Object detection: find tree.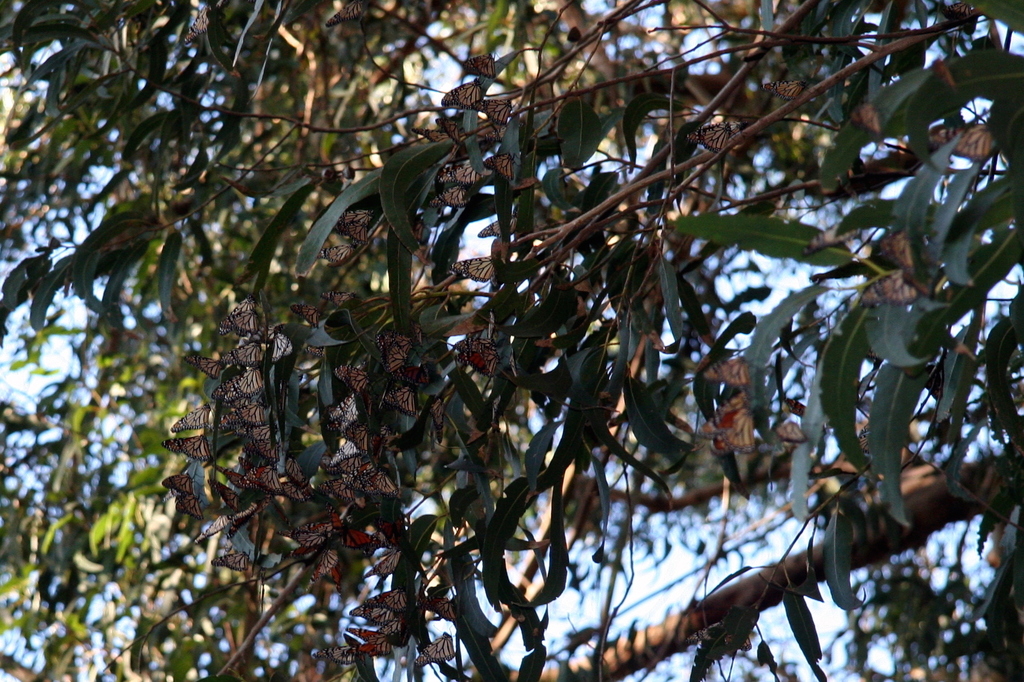
x1=61 y1=11 x2=1023 y2=681.
